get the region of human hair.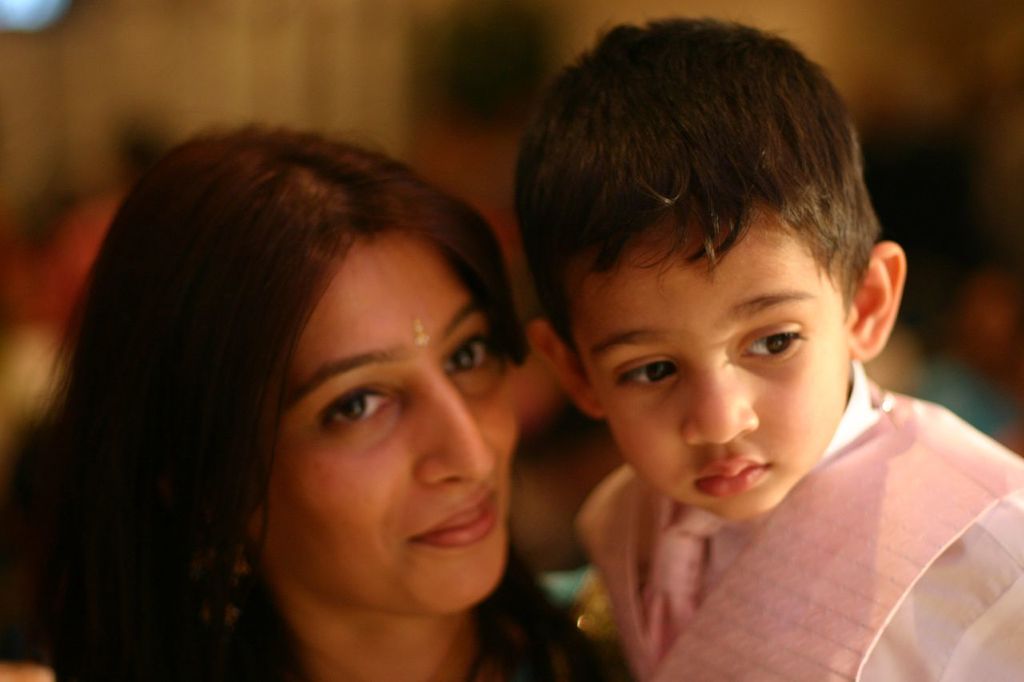
(x1=513, y1=18, x2=870, y2=397).
